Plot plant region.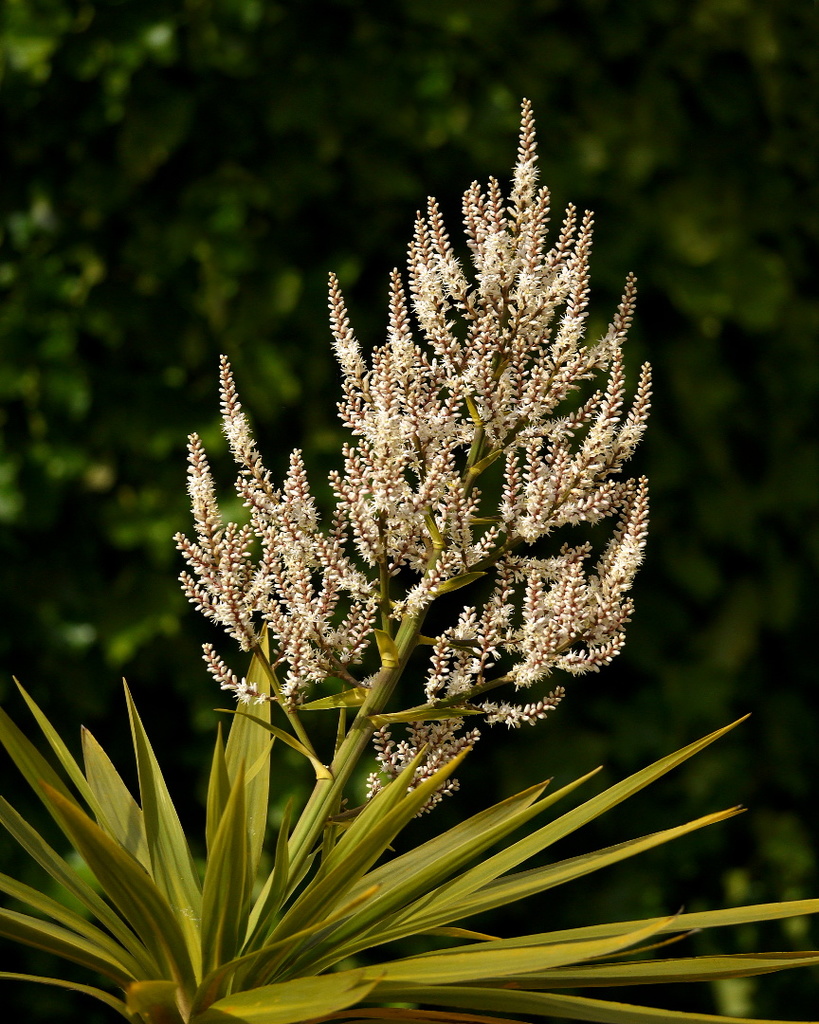
Plotted at detection(3, 85, 818, 1023).
